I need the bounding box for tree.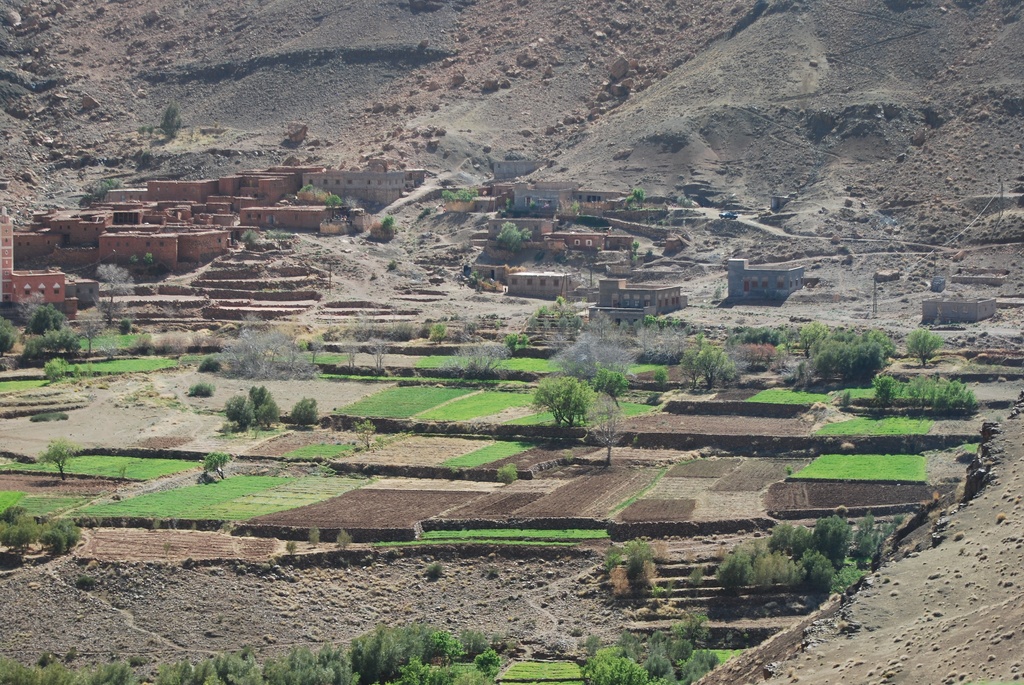
Here it is: left=666, top=574, right=680, bottom=607.
